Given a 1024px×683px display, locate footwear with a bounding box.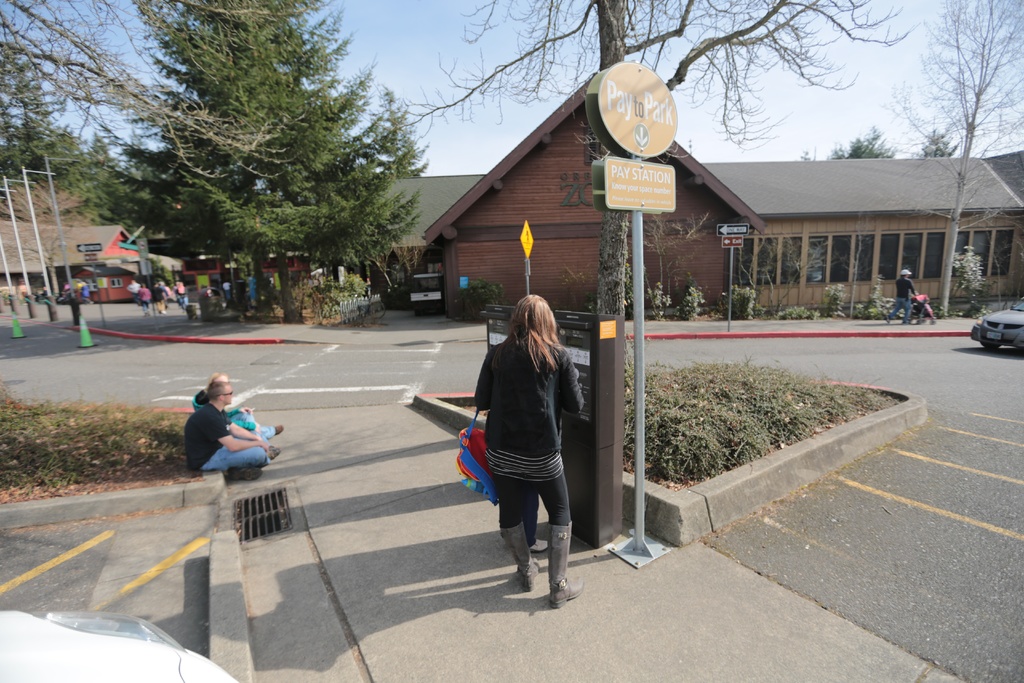
Located: x1=159 y1=309 x2=166 y2=313.
